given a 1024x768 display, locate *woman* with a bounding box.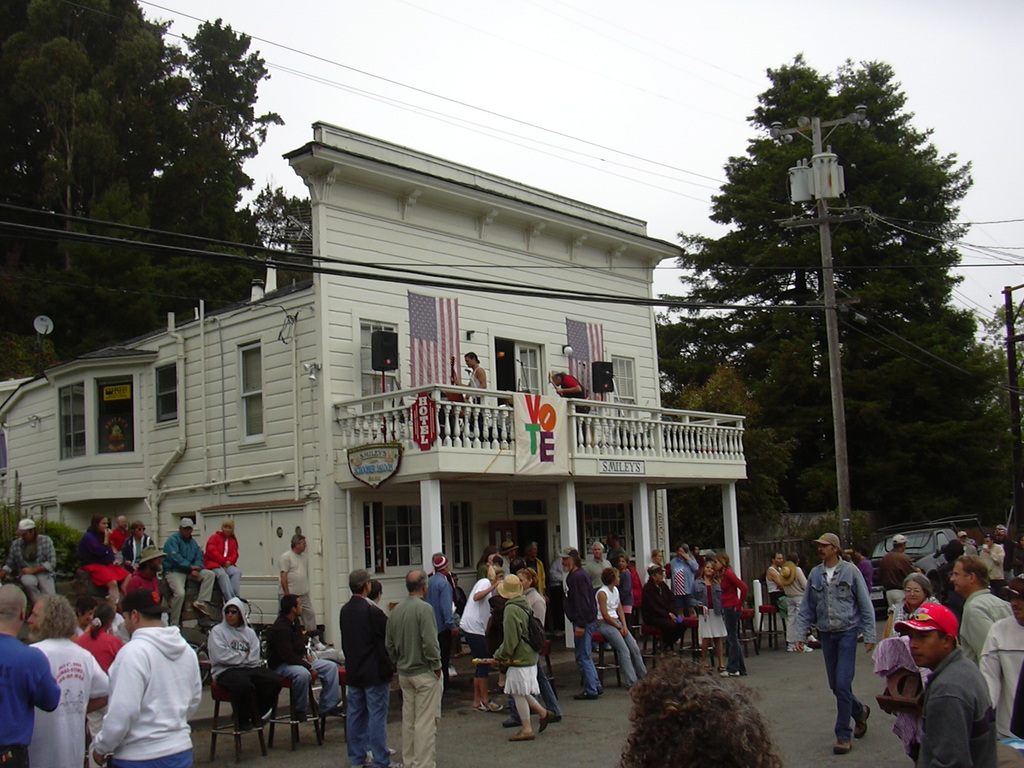
Located: 980, 534, 1005, 587.
